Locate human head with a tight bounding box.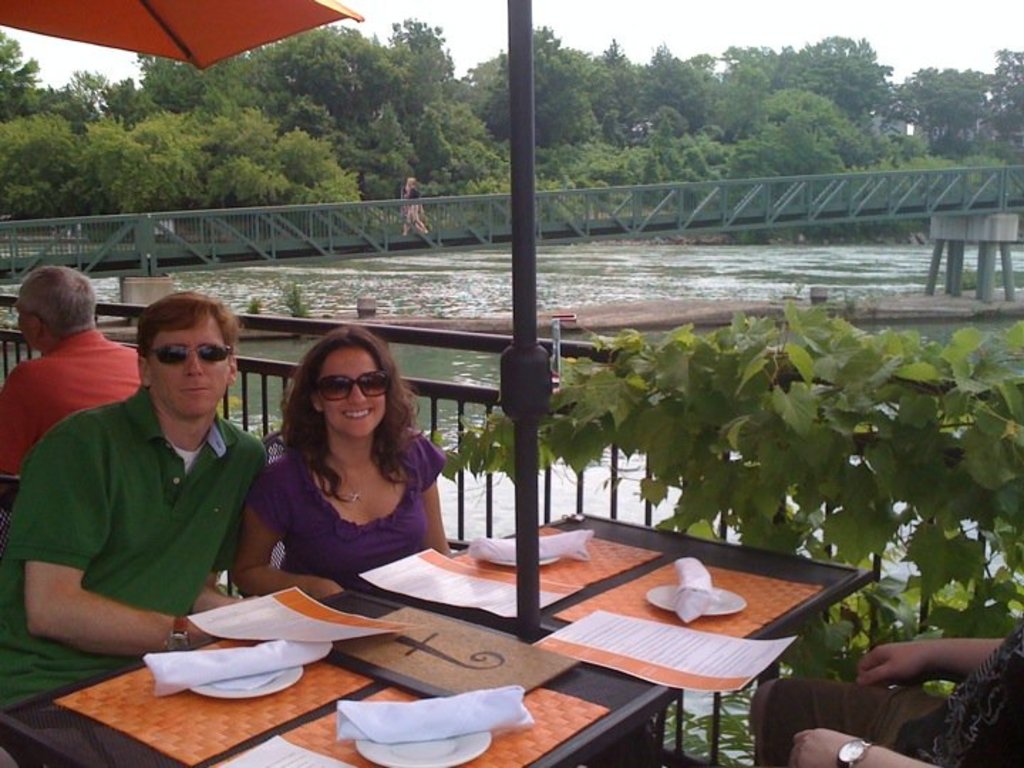
(272,334,404,462).
